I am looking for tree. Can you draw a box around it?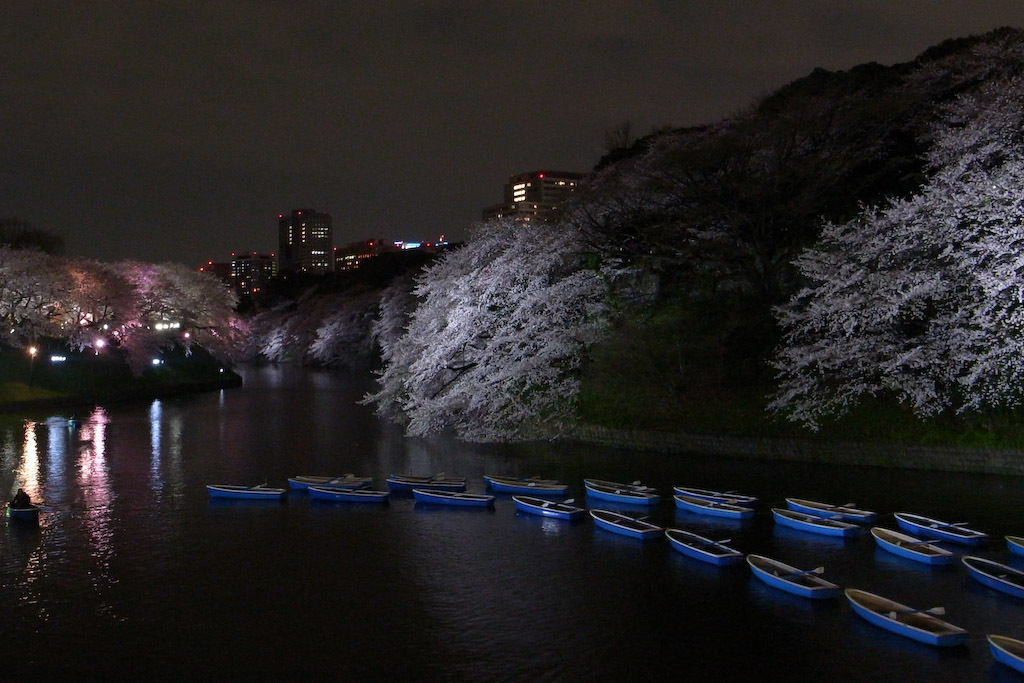
Sure, the bounding box is pyautogui.locateOnScreen(265, 284, 378, 386).
